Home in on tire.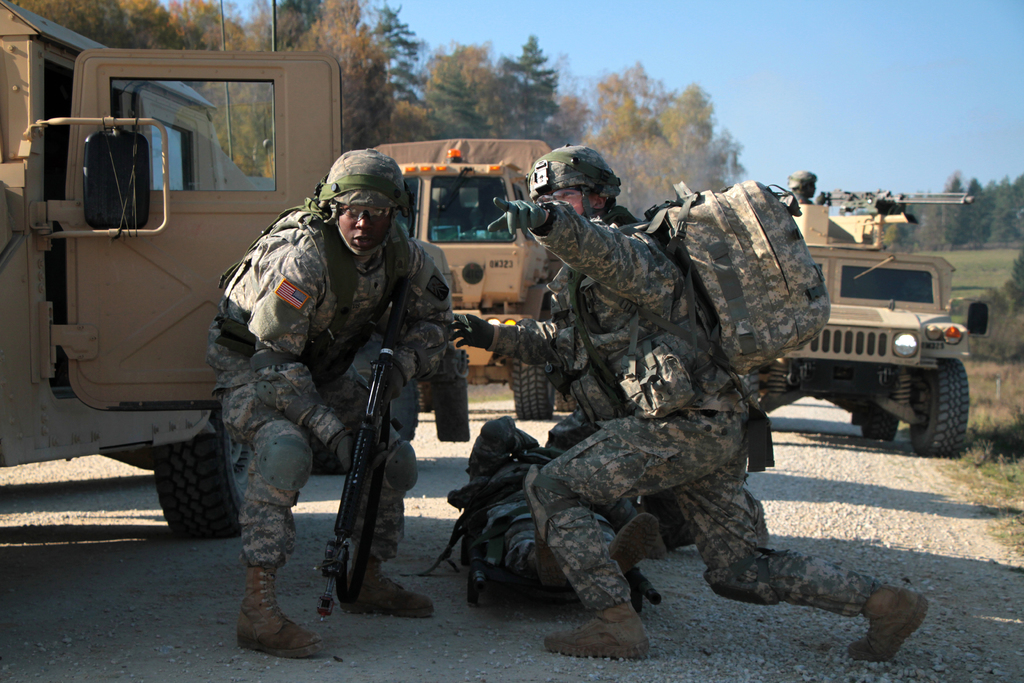
Homed in at bbox(513, 353, 552, 419).
